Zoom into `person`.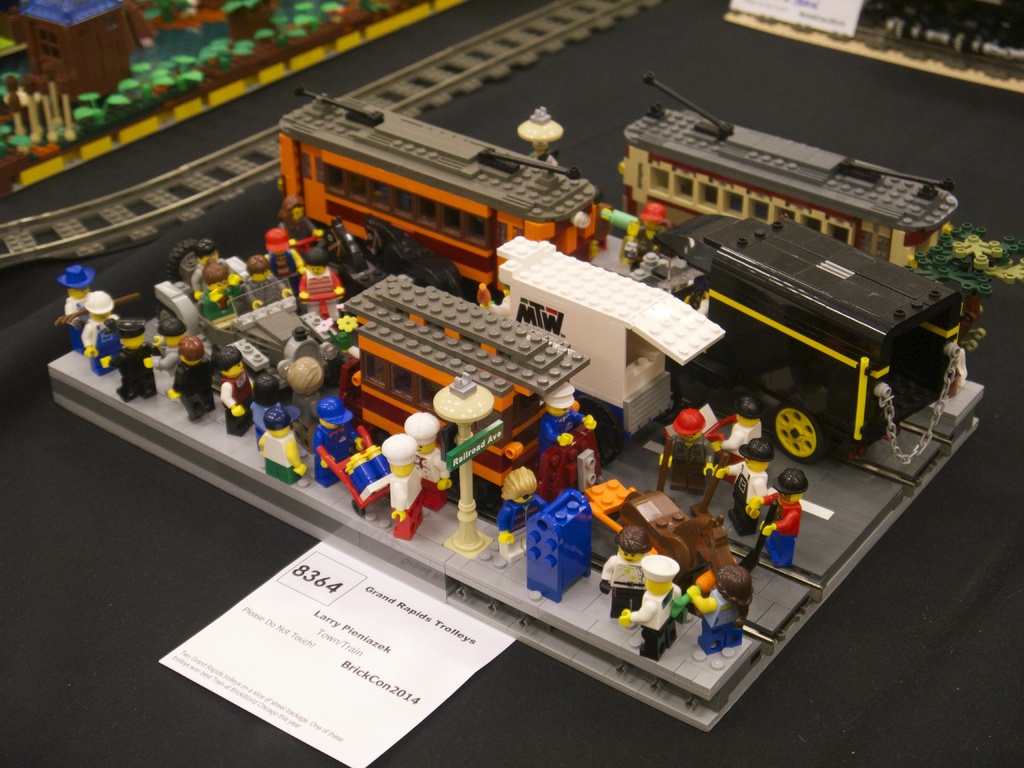
Zoom target: pyautogui.locateOnScreen(204, 266, 243, 318).
